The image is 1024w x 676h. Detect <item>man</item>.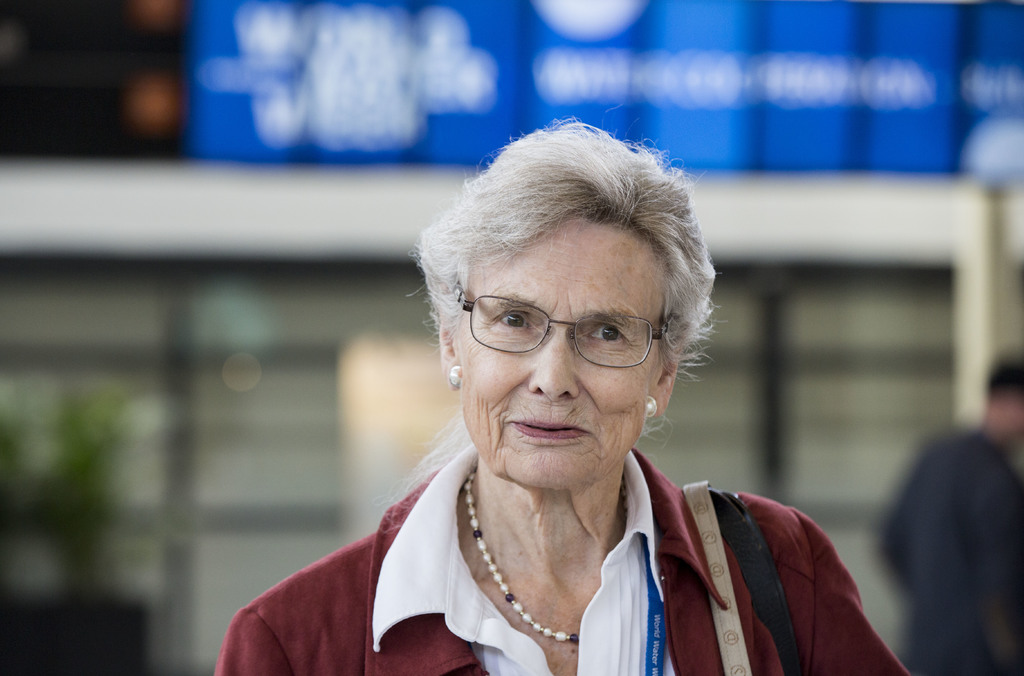
Detection: box=[856, 349, 1023, 666].
